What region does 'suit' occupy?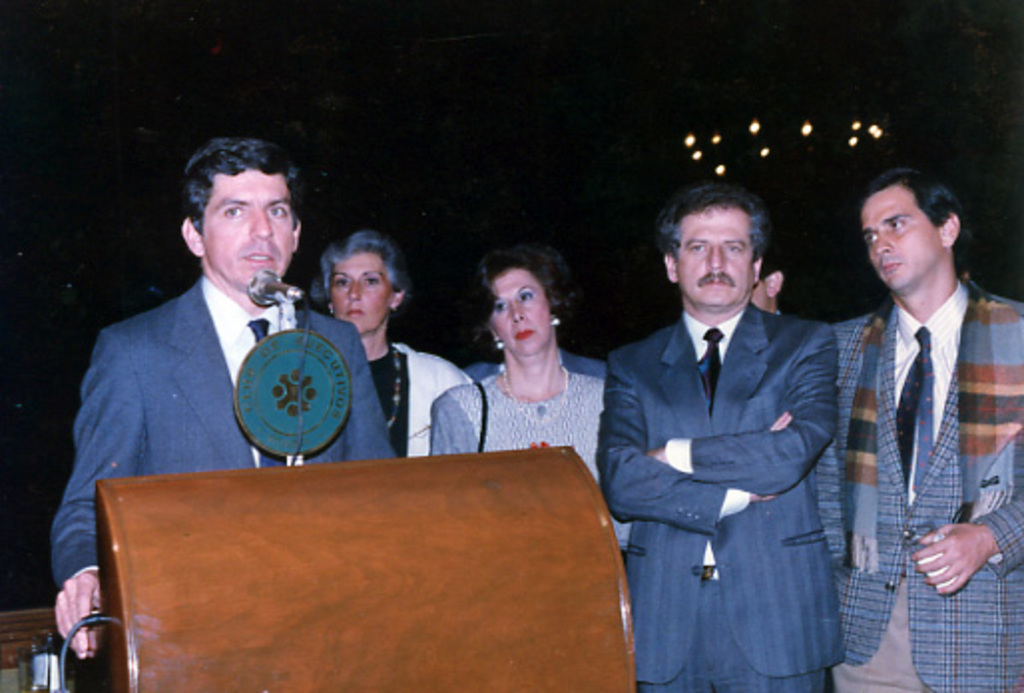
(54,271,400,591).
